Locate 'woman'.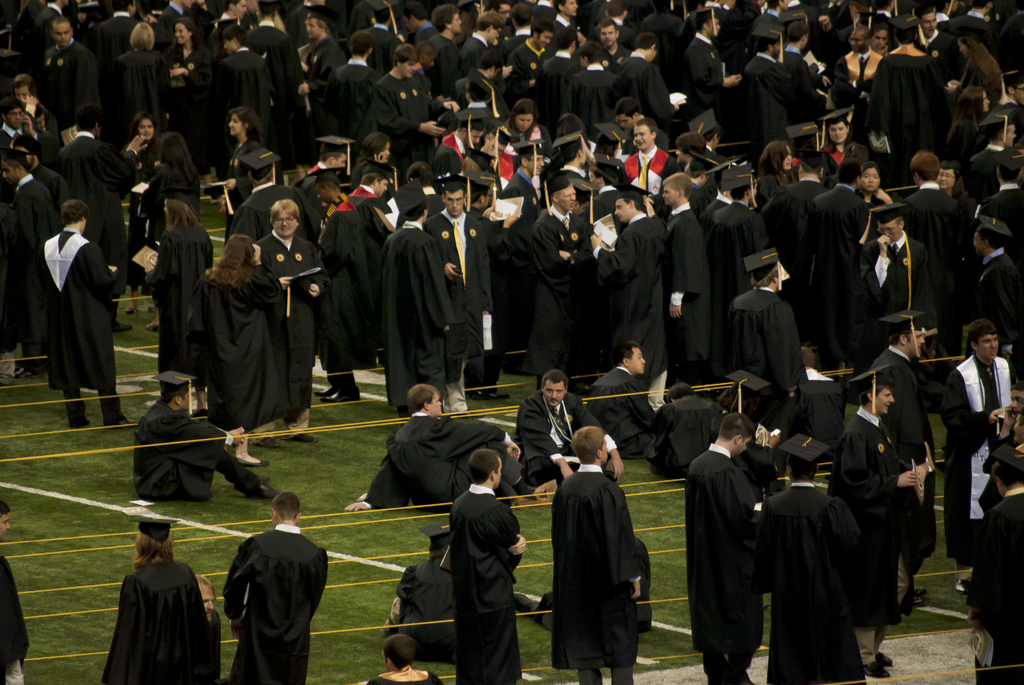
Bounding box: x1=813, y1=109, x2=858, y2=184.
